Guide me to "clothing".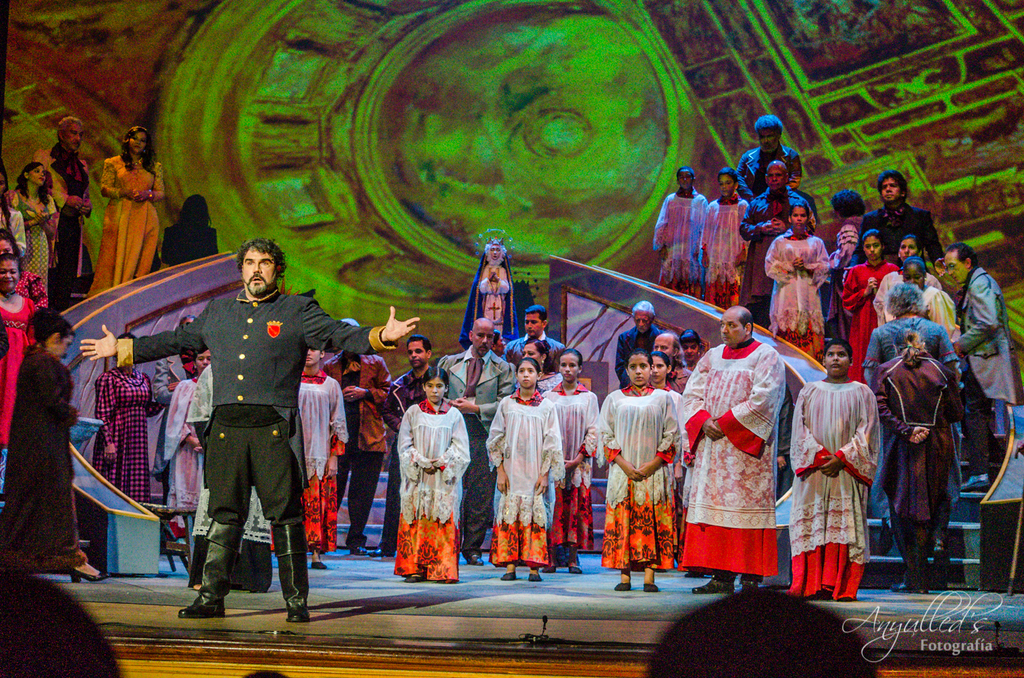
Guidance: region(741, 186, 814, 327).
